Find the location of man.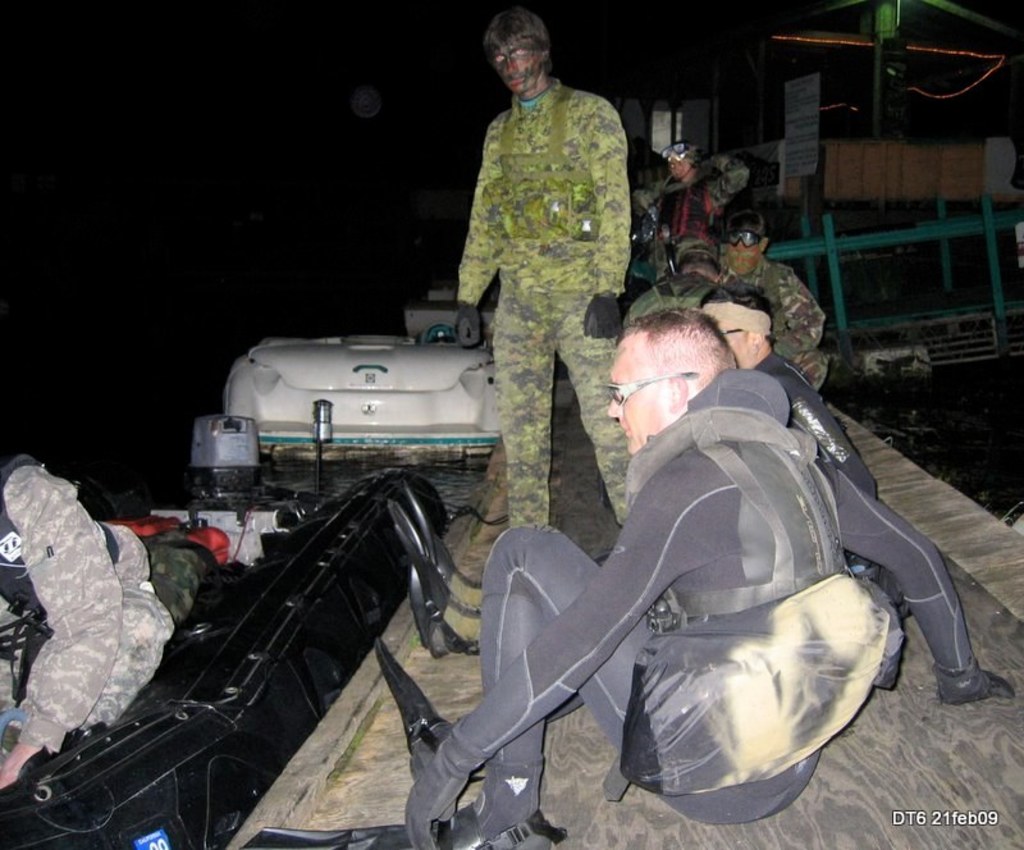
Location: (left=0, top=442, right=174, bottom=792).
